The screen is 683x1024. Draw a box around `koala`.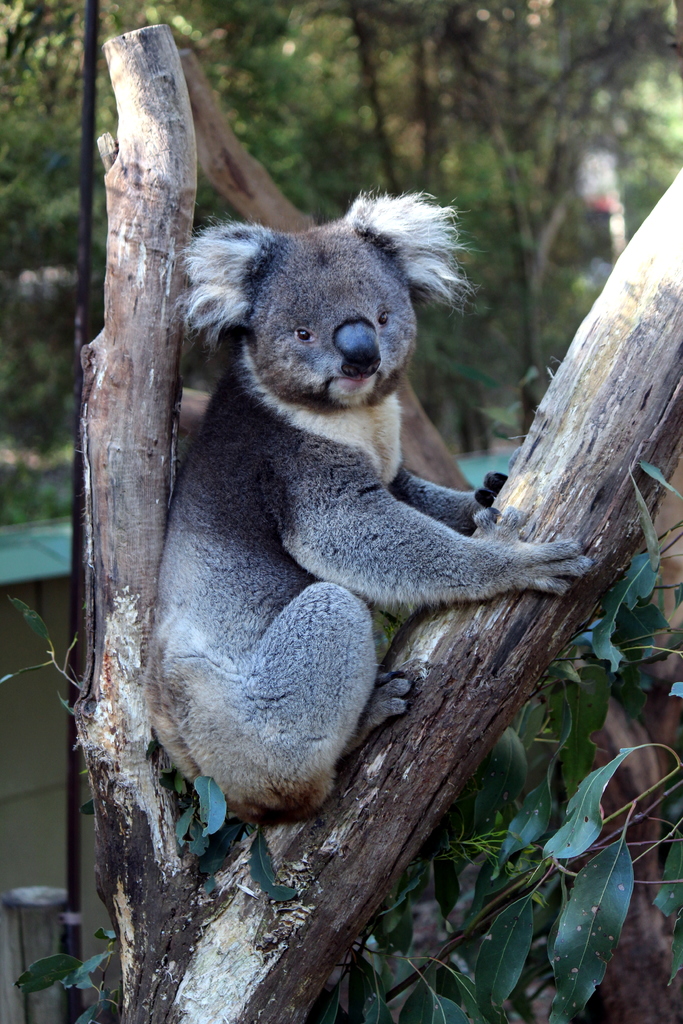
{"left": 150, "top": 186, "right": 596, "bottom": 816}.
